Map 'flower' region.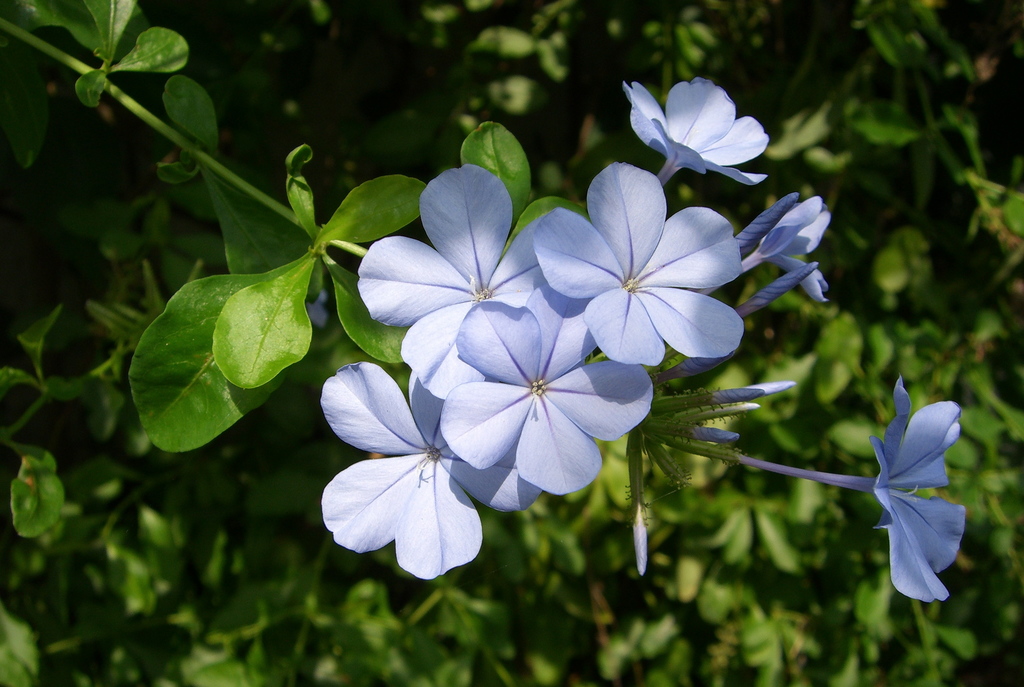
Mapped to 621:70:774:191.
